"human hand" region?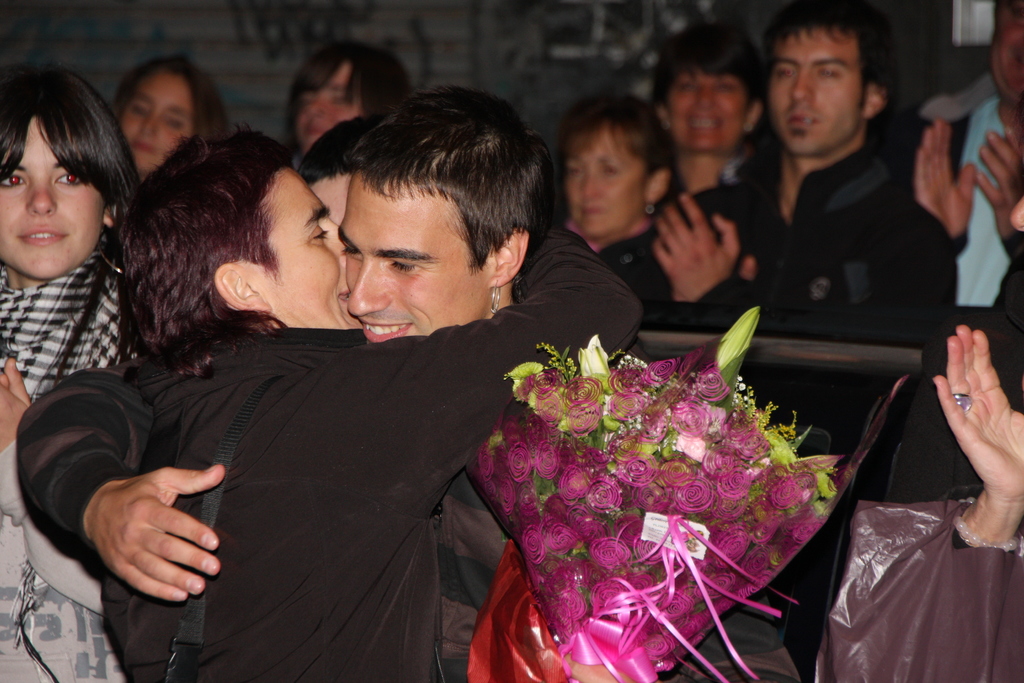
930, 323, 1023, 509
